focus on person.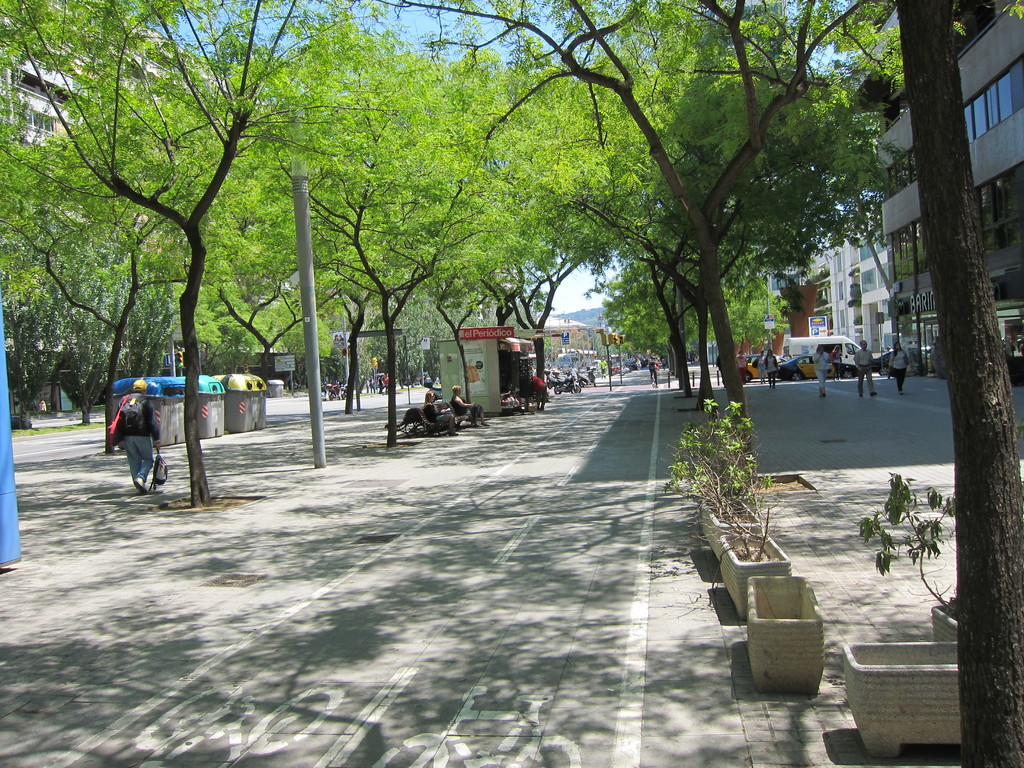
Focused at detection(815, 348, 833, 392).
